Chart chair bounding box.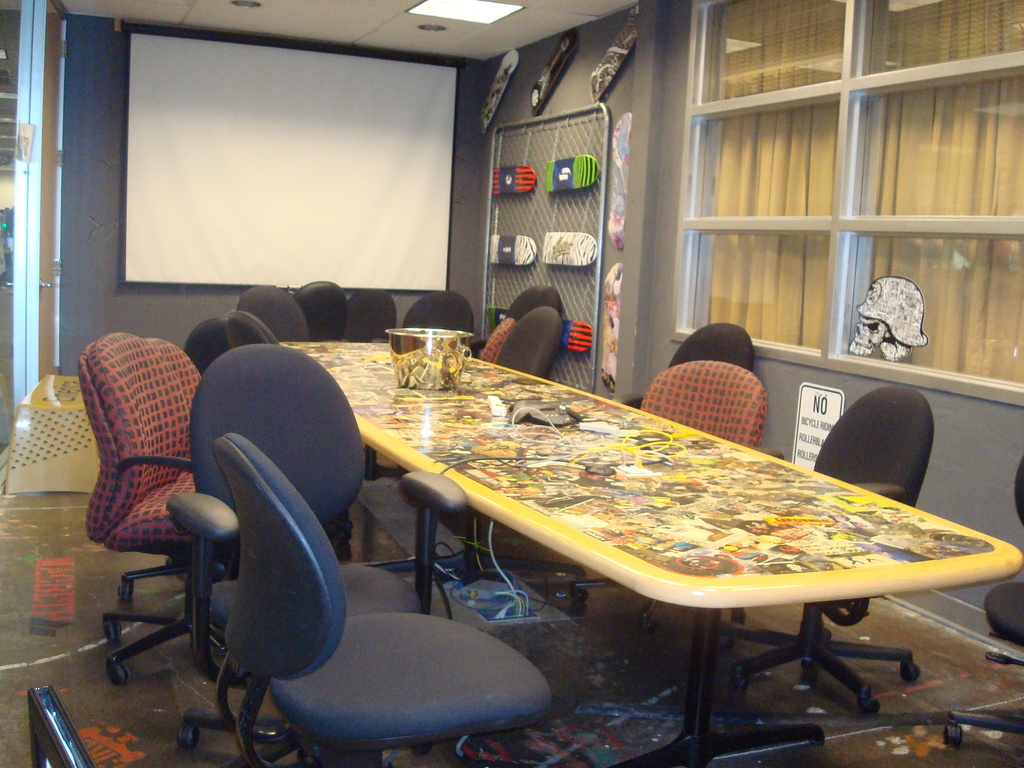
Charted: 614 320 758 412.
